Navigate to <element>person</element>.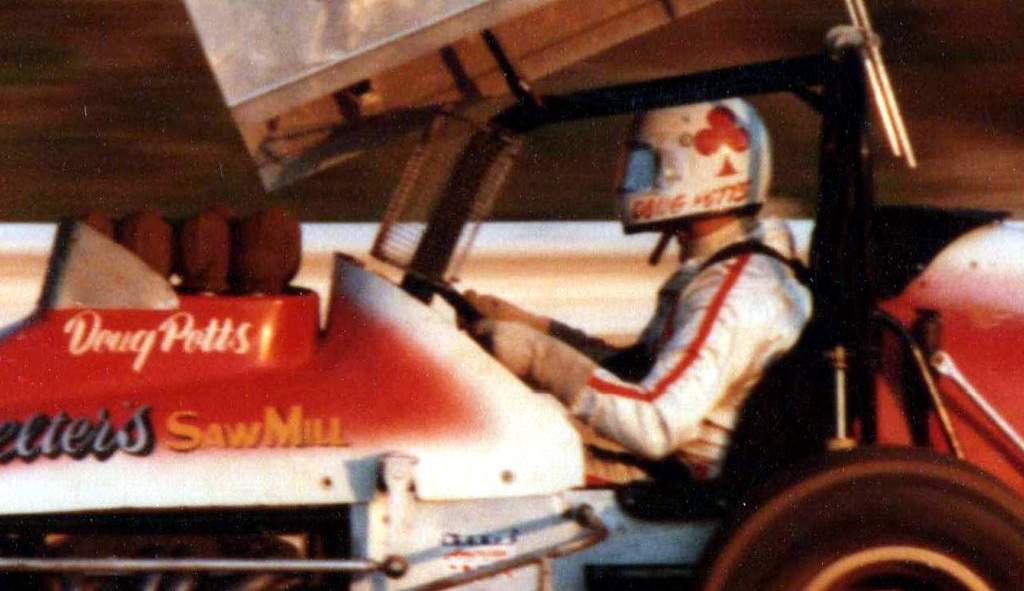
Navigation target: [467,98,826,511].
